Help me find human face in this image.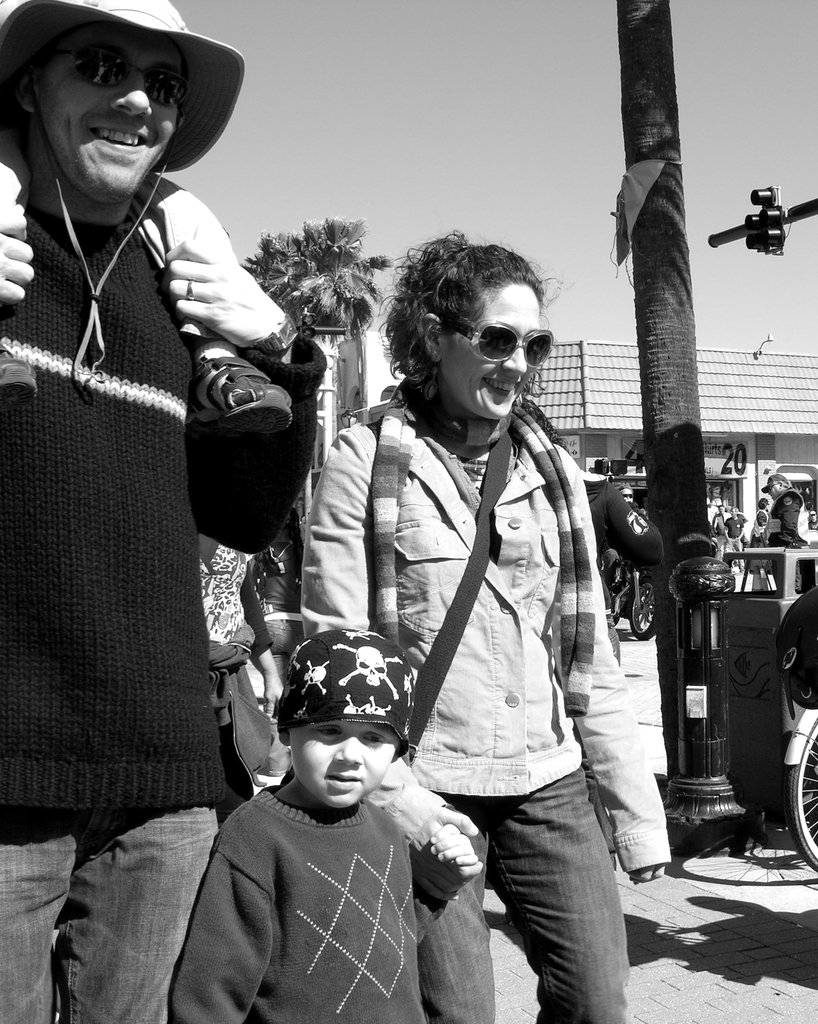
Found it: crop(449, 281, 534, 431).
